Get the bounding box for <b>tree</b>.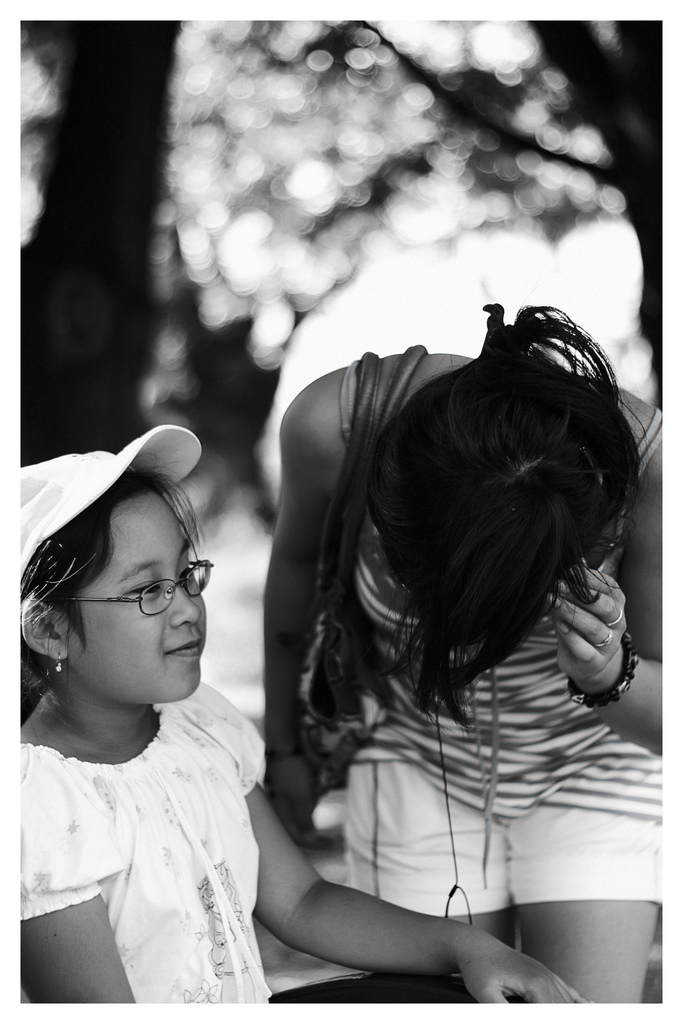
[x1=13, y1=13, x2=218, y2=474].
